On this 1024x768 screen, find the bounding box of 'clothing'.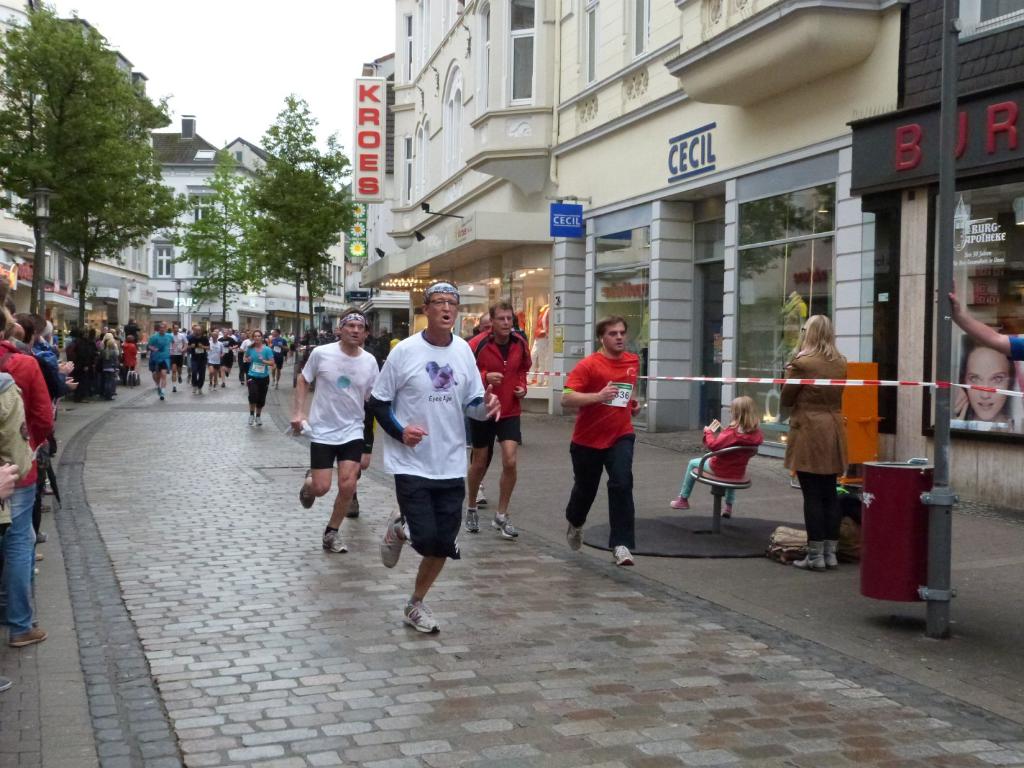
Bounding box: rect(40, 346, 72, 428).
